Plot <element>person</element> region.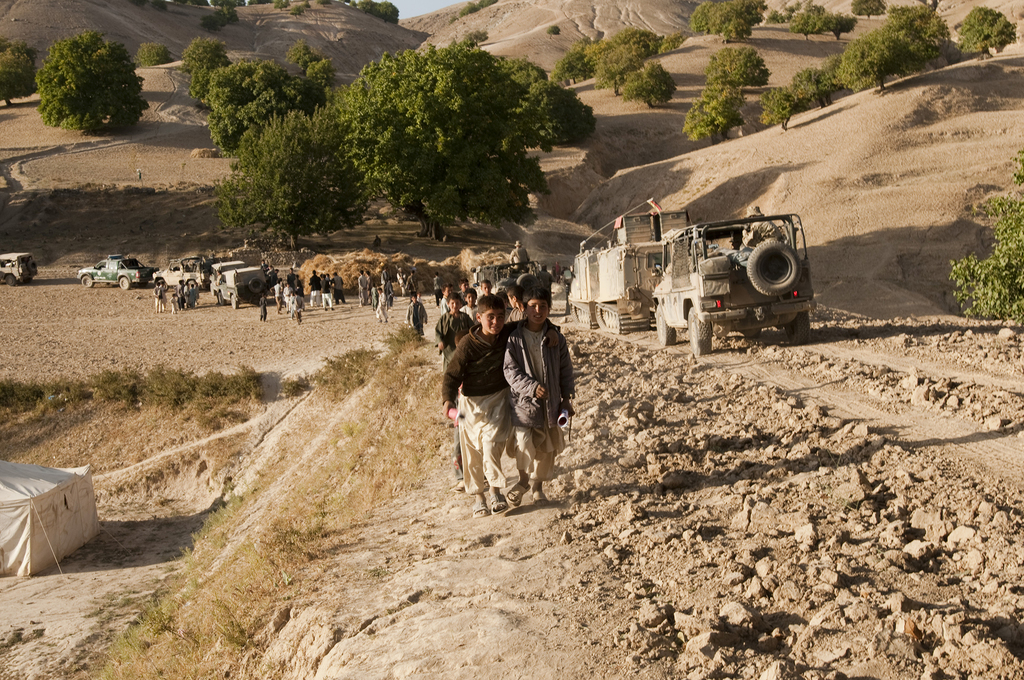
Plotted at [503, 286, 573, 507].
